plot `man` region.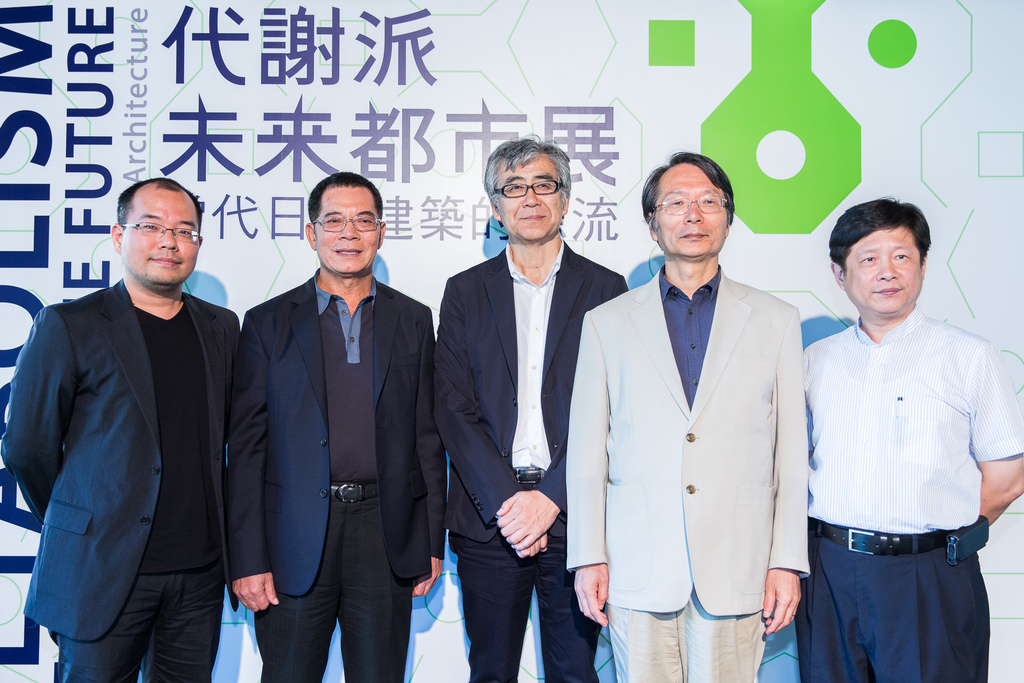
Plotted at bbox=(801, 197, 1023, 682).
